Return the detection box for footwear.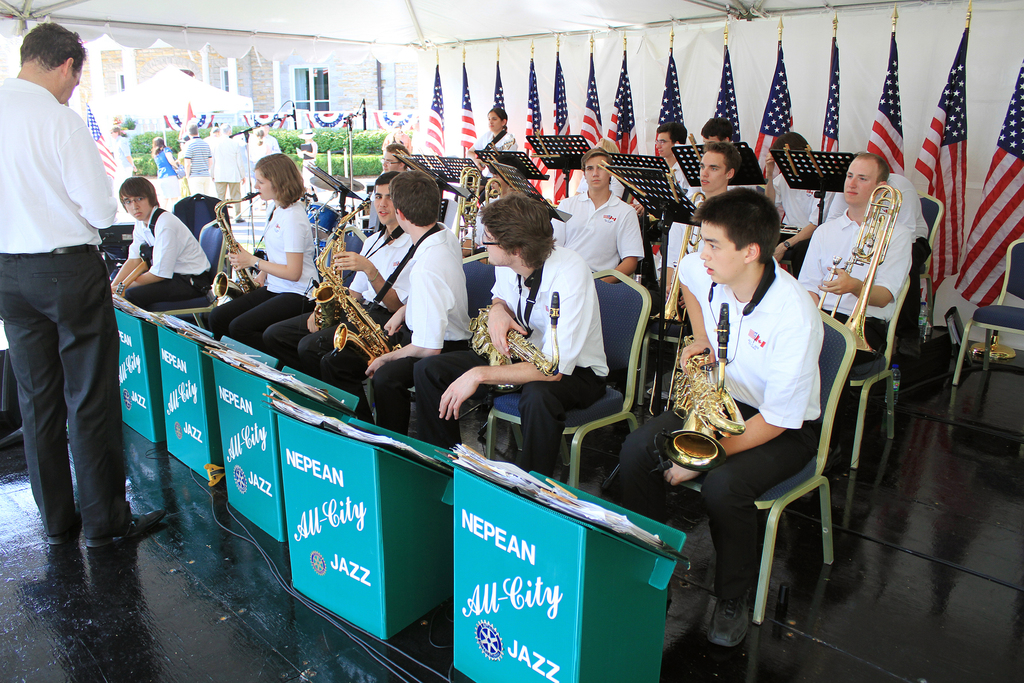
(84,509,166,548).
